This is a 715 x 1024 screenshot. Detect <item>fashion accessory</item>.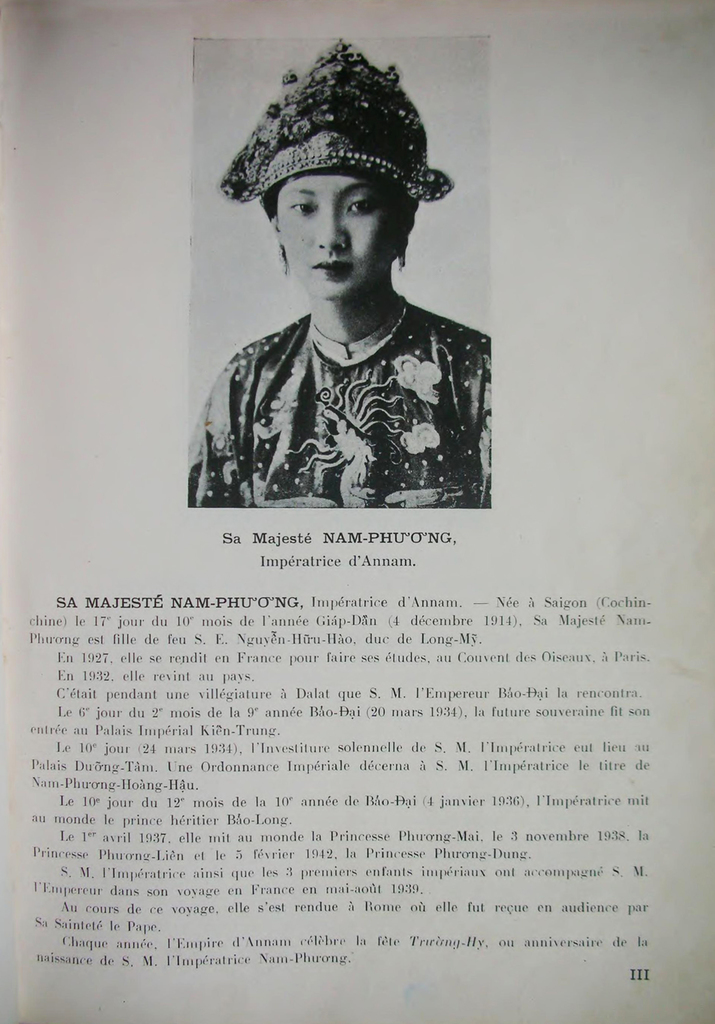
crop(218, 35, 456, 211).
